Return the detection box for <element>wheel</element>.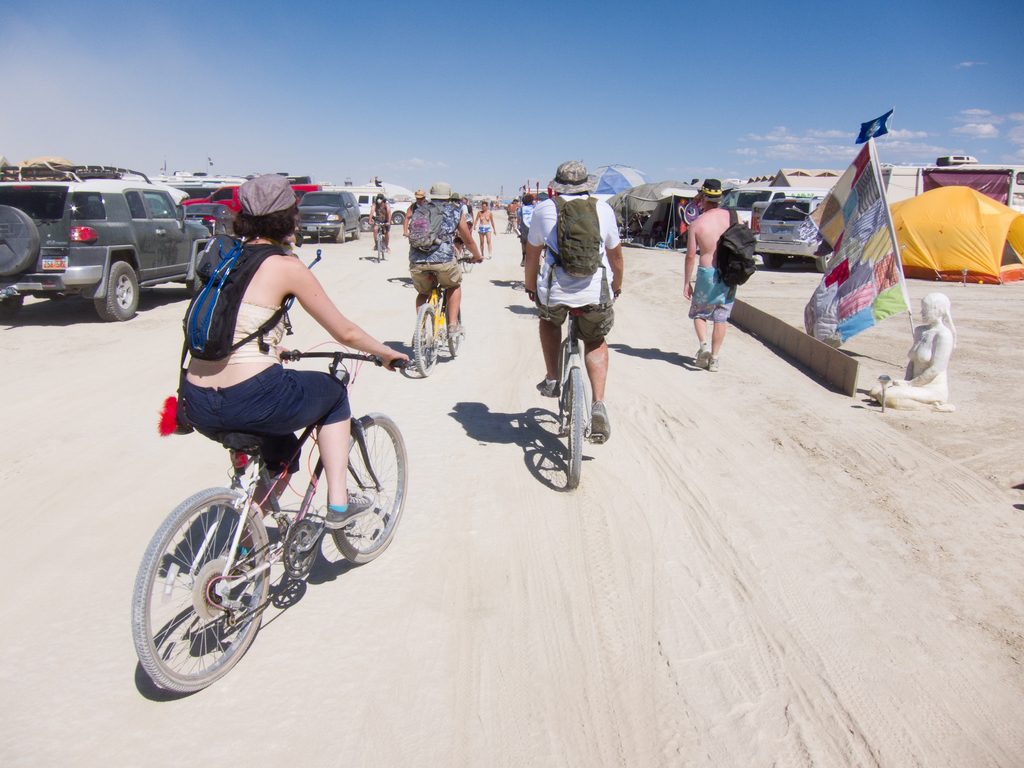
bbox=[0, 295, 25, 321].
